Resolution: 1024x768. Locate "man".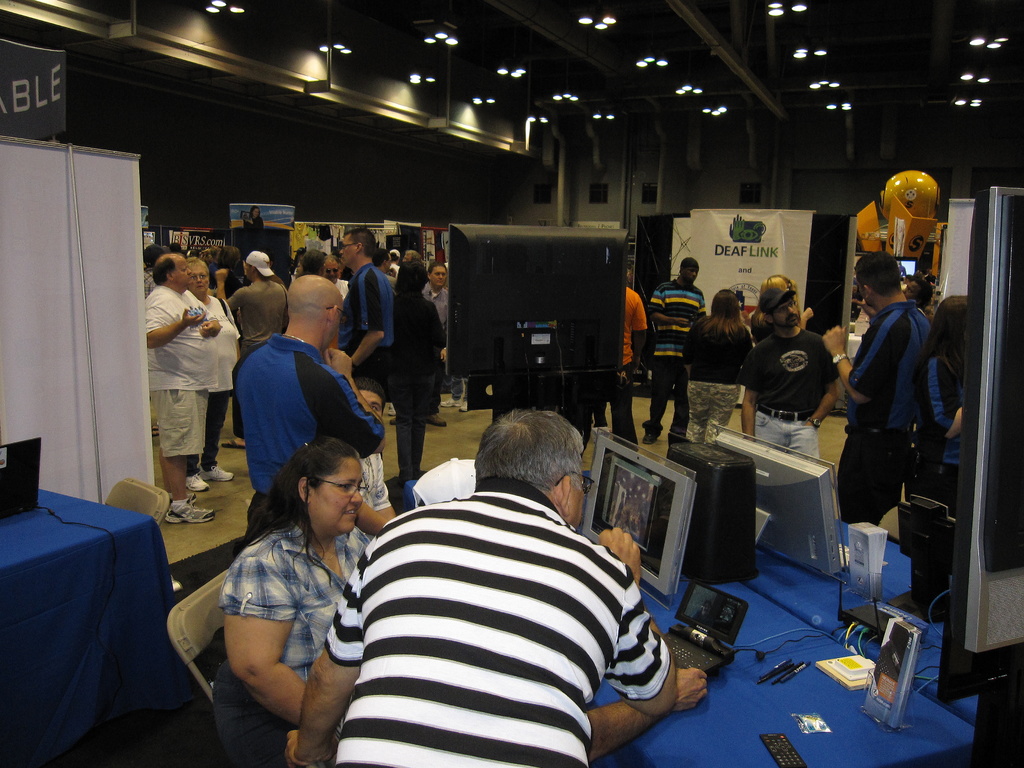
rect(640, 257, 705, 440).
